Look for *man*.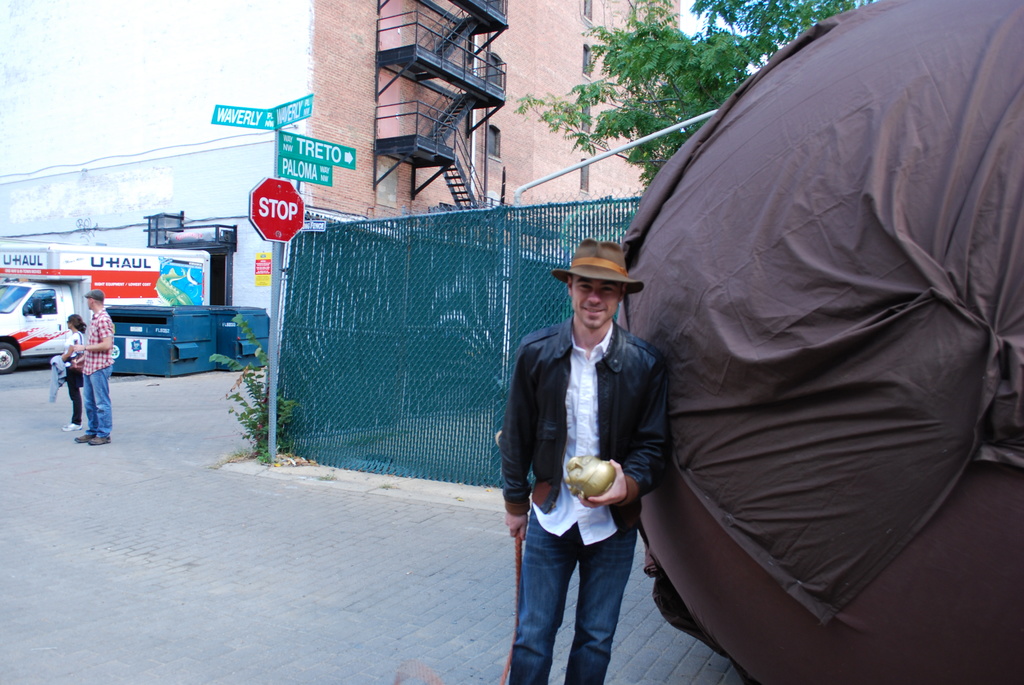
Found: locate(73, 290, 116, 443).
